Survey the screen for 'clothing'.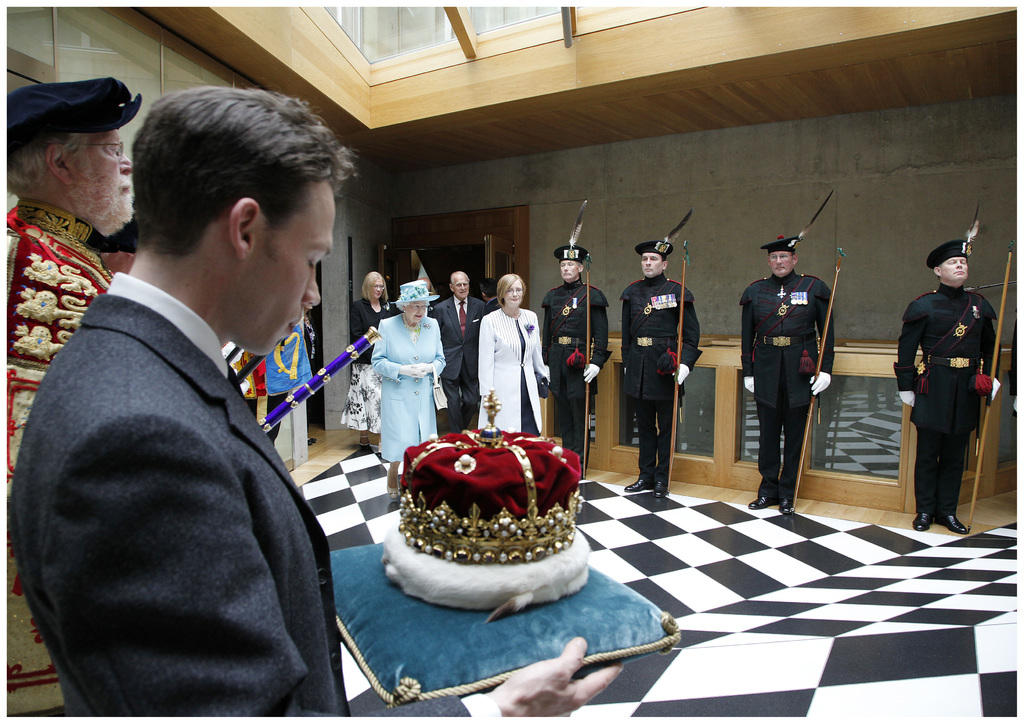
Survey found: box(348, 298, 387, 435).
